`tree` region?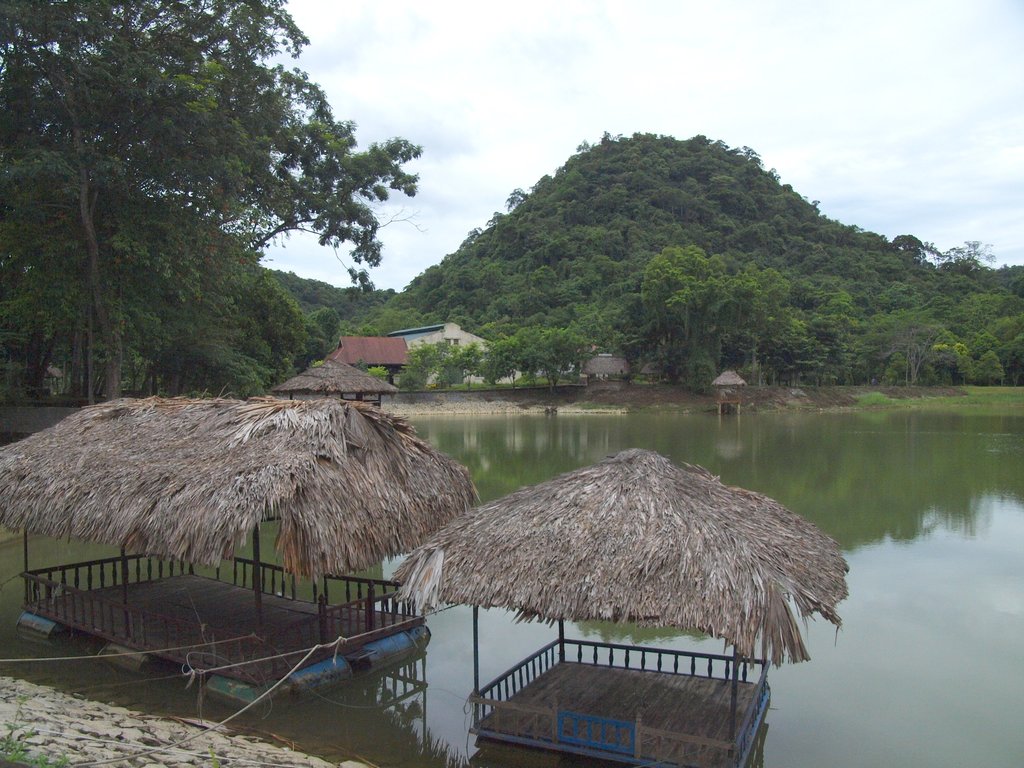
(979, 256, 1023, 381)
